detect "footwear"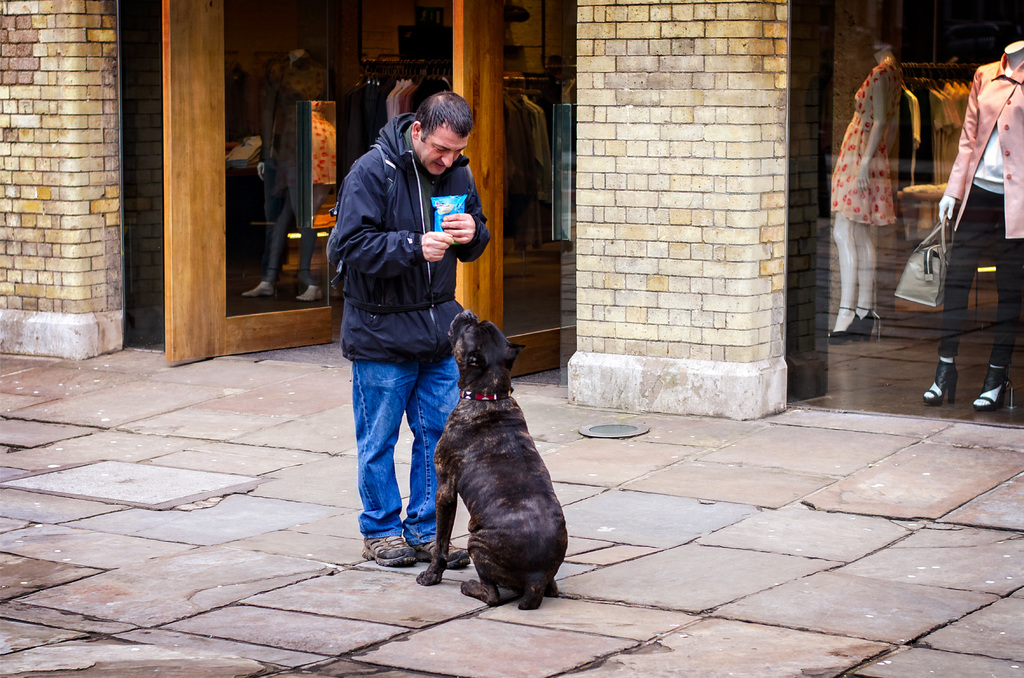
crop(360, 536, 419, 567)
